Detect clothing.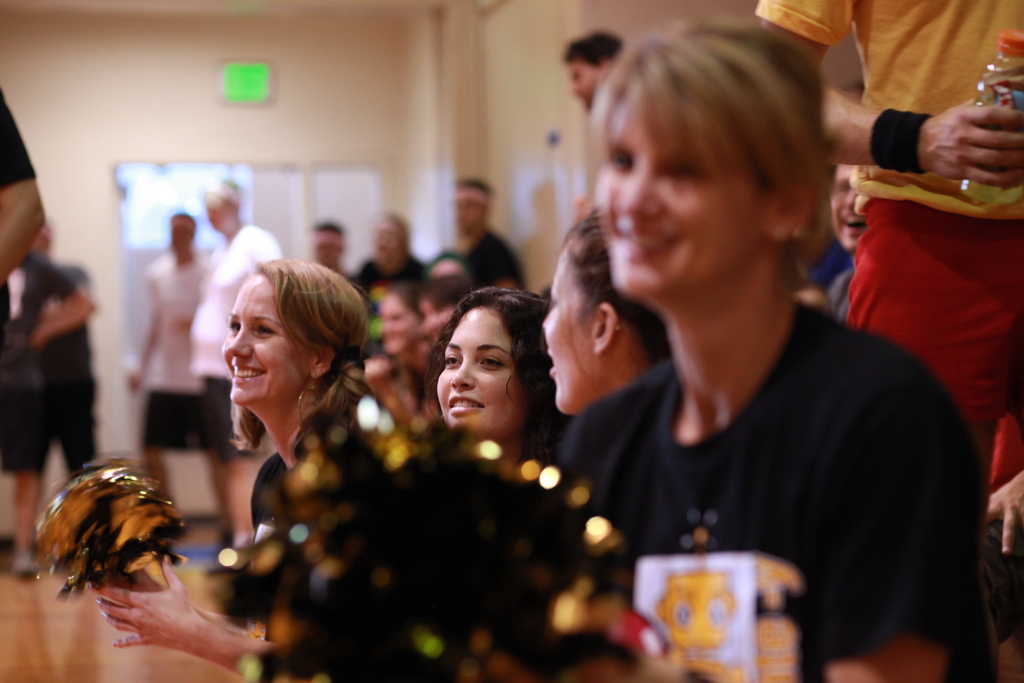
Detected at {"x1": 137, "y1": 247, "x2": 221, "y2": 450}.
